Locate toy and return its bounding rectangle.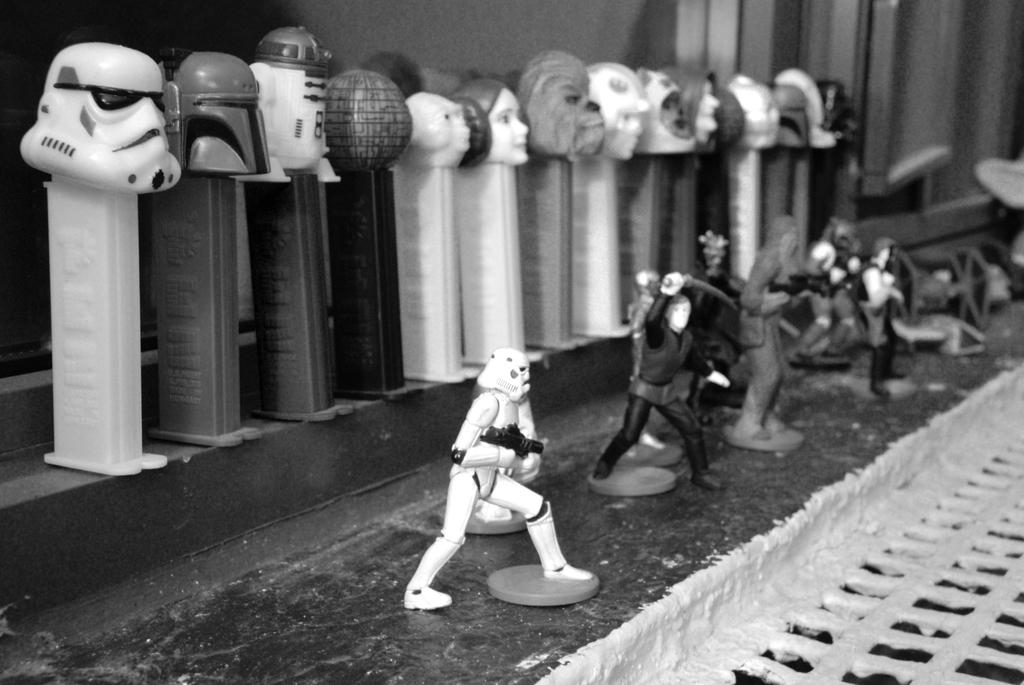
689:214:760:357.
